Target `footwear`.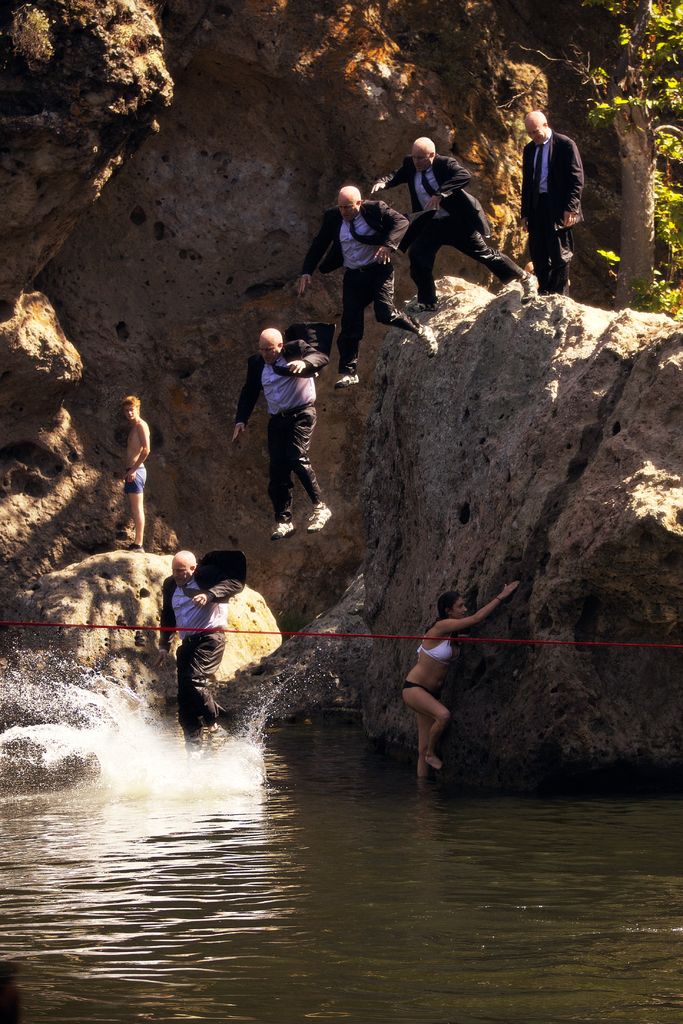
Target region: 406:296:441:316.
